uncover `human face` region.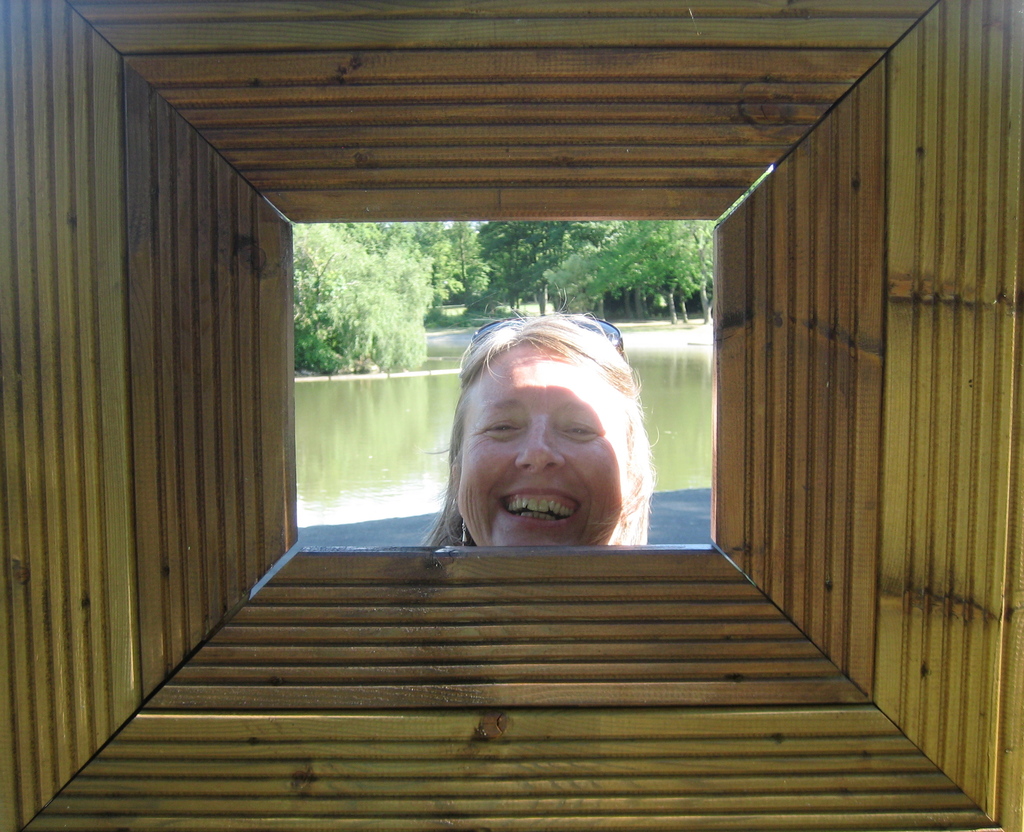
Uncovered: (457,346,625,552).
